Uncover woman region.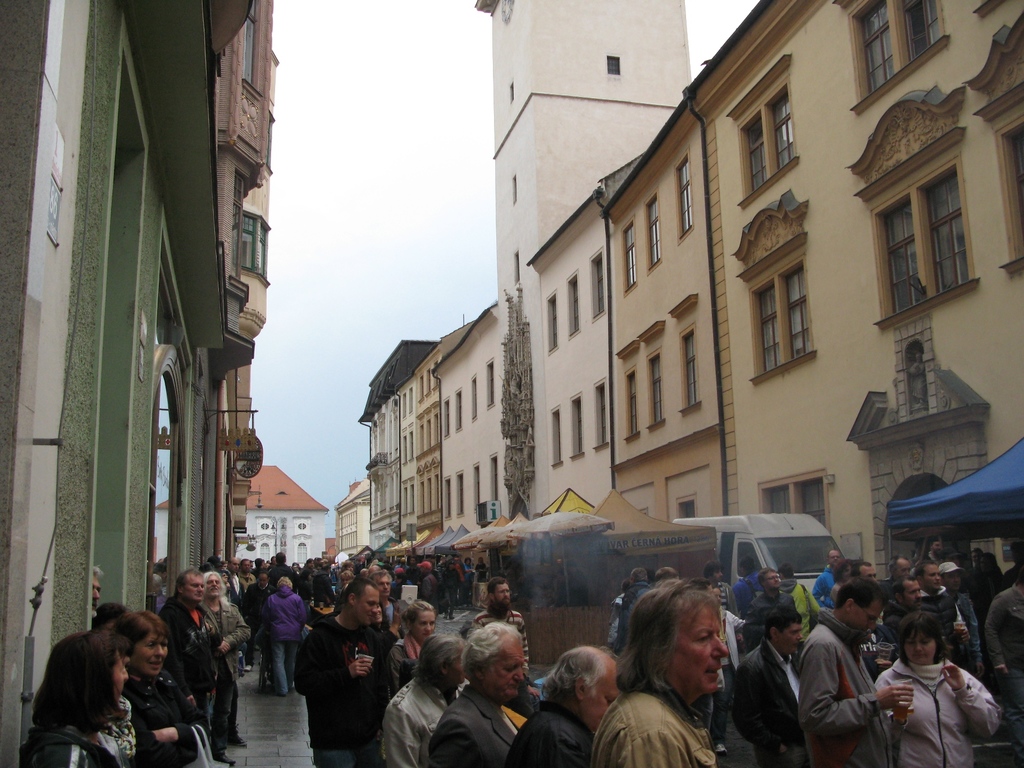
Uncovered: <bbox>342, 570, 356, 592</bbox>.
